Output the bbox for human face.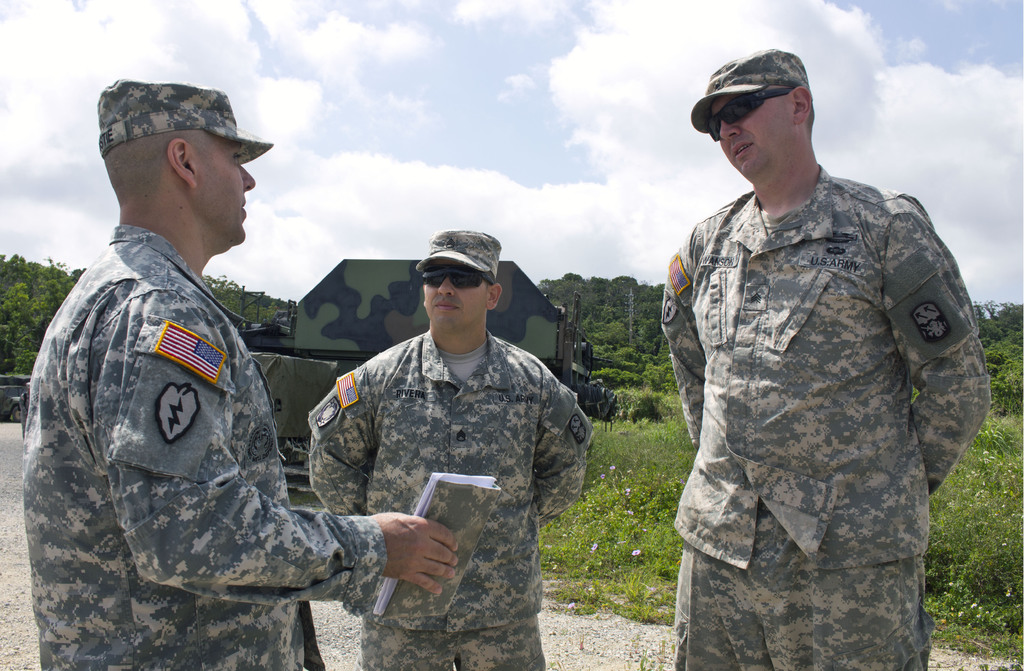
pyautogui.locateOnScreen(188, 127, 258, 248).
